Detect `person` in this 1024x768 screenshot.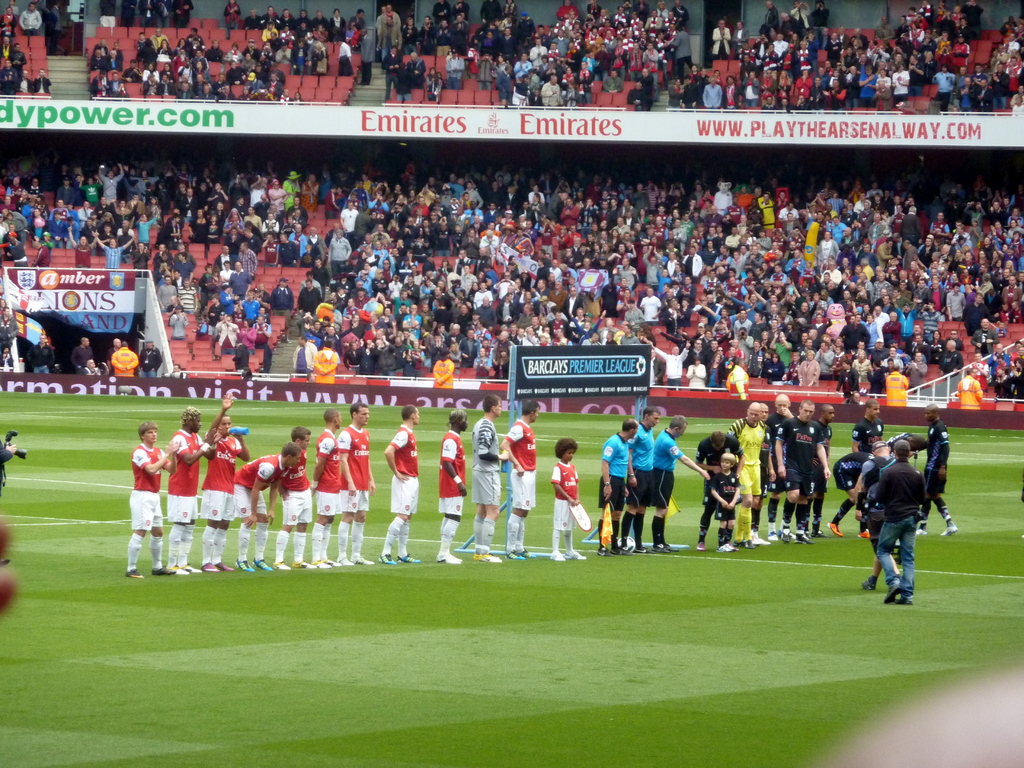
Detection: (136,338,159,371).
